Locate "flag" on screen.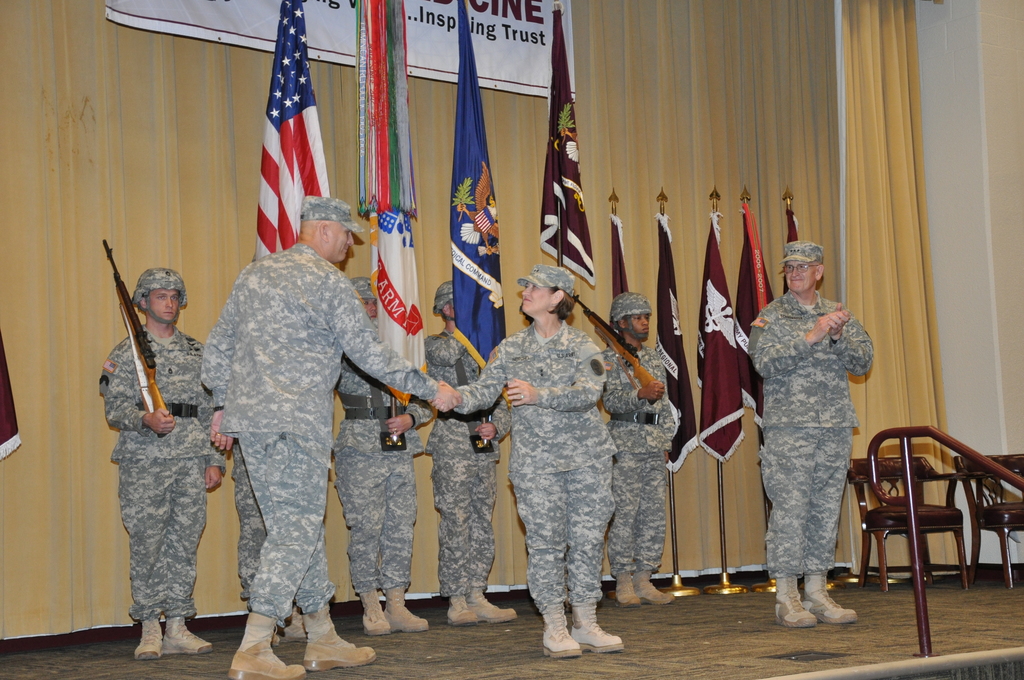
On screen at rect(239, 36, 324, 268).
